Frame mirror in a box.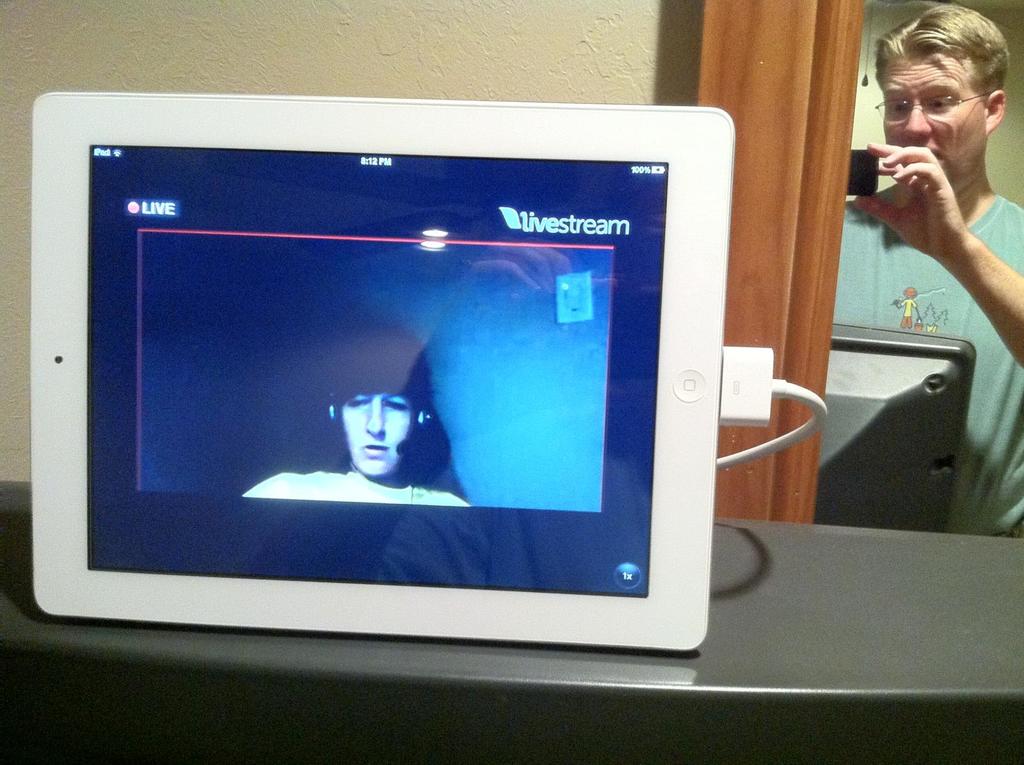
select_region(815, 0, 1023, 532).
